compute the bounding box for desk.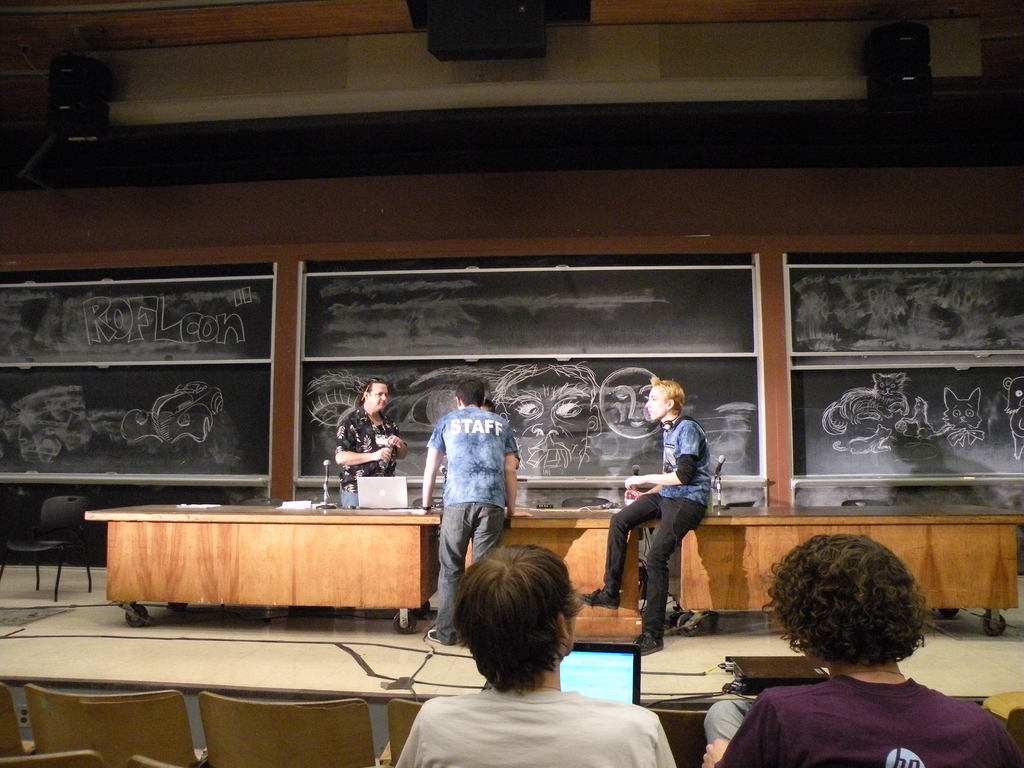
bbox(102, 496, 438, 633).
